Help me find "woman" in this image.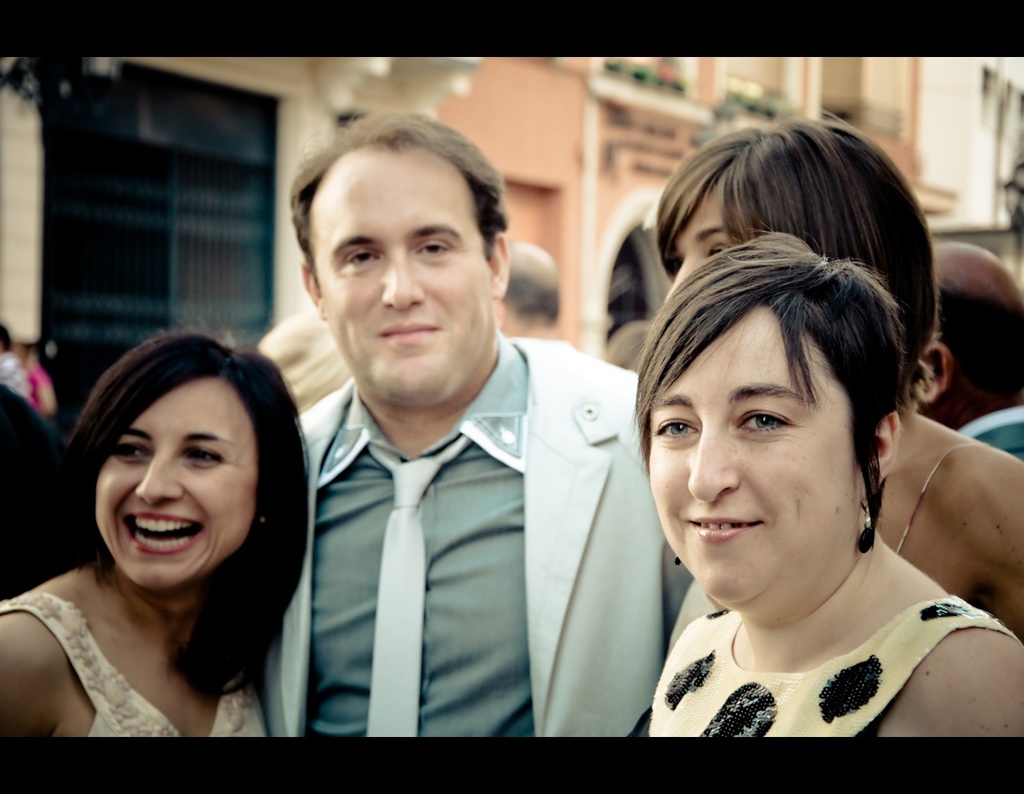
Found it: [left=647, top=233, right=1022, bottom=743].
